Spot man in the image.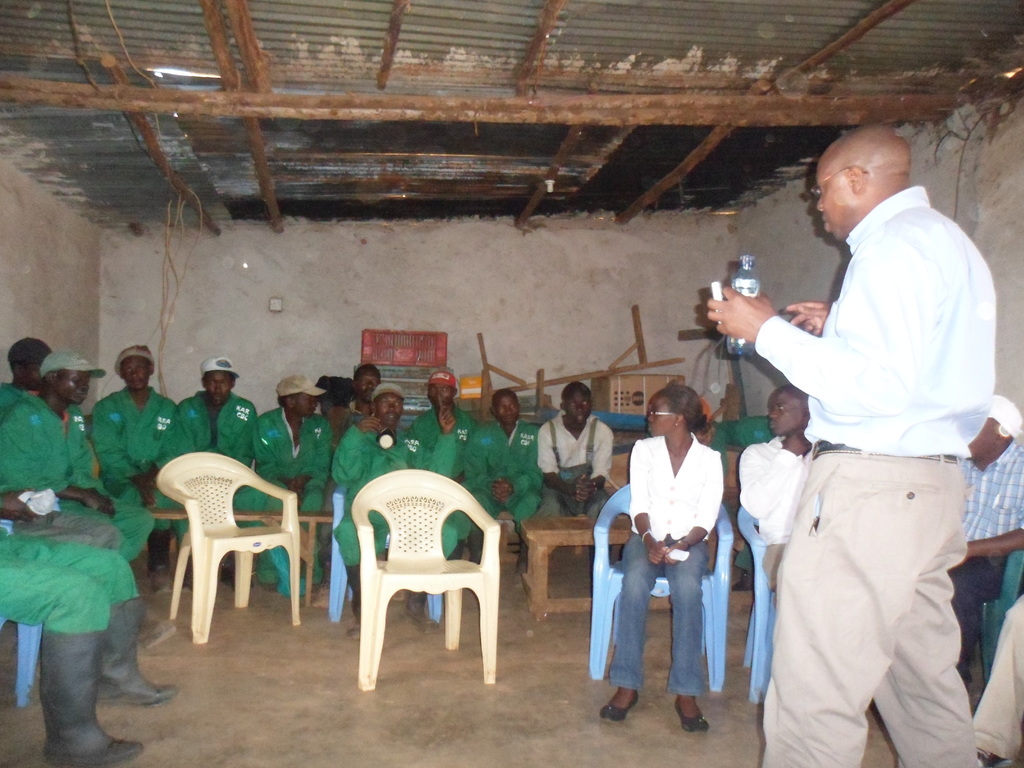
man found at BBox(88, 346, 182, 541).
